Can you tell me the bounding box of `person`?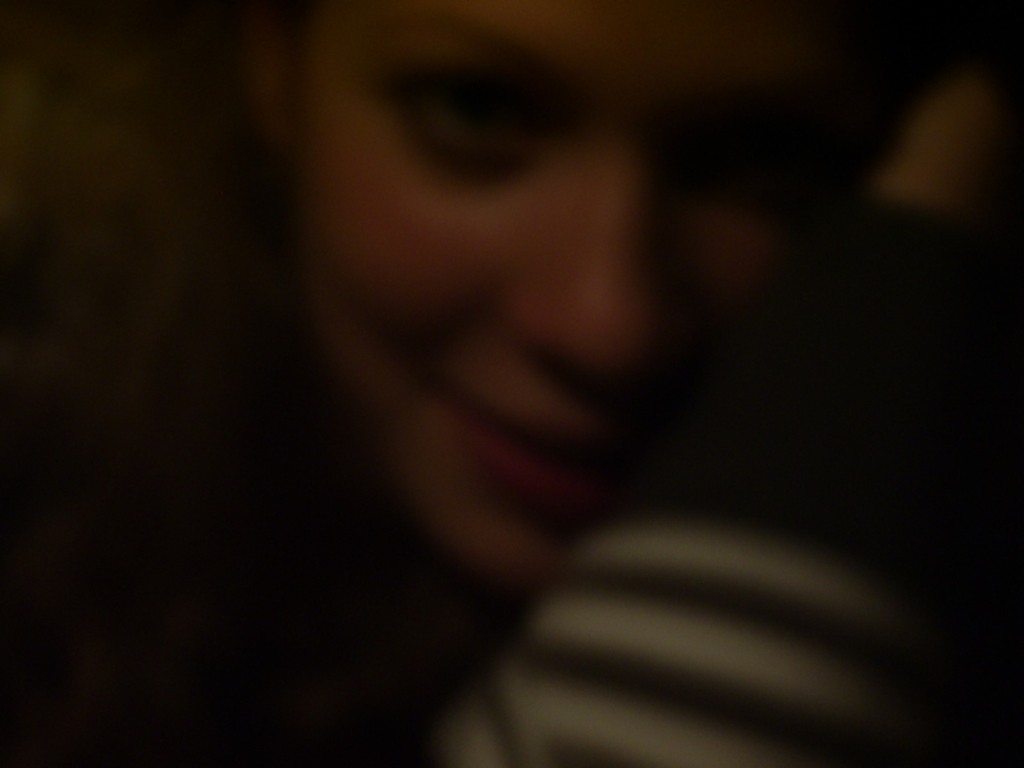
0 1 1023 767.
